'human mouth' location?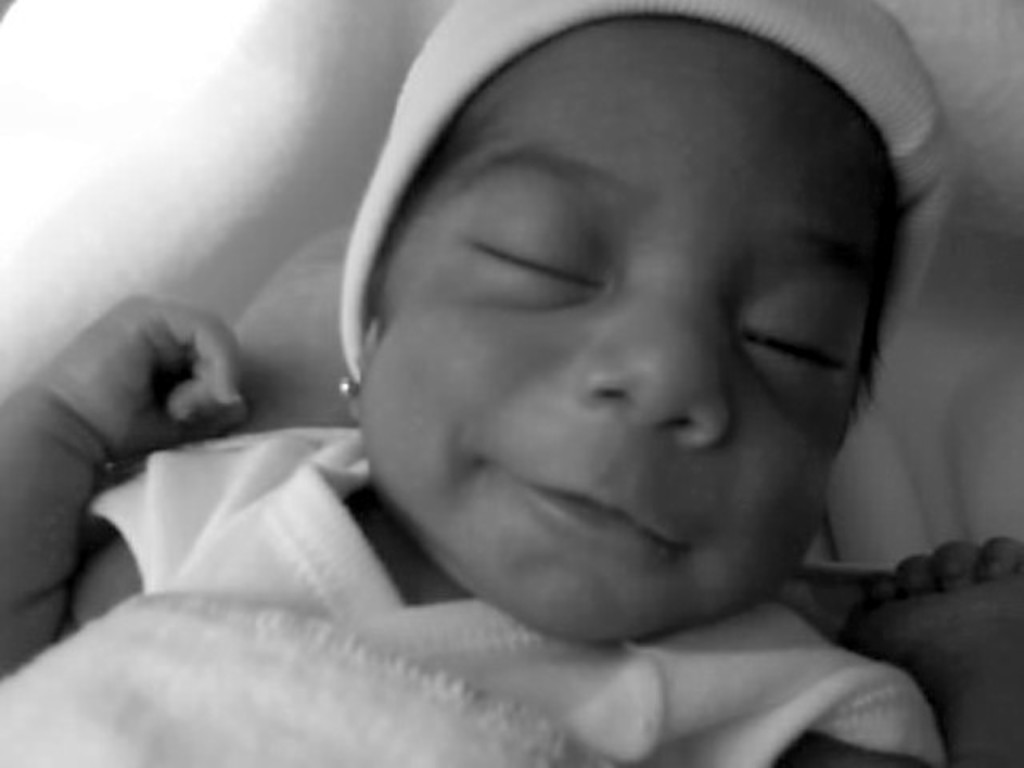
480/462/690/550
